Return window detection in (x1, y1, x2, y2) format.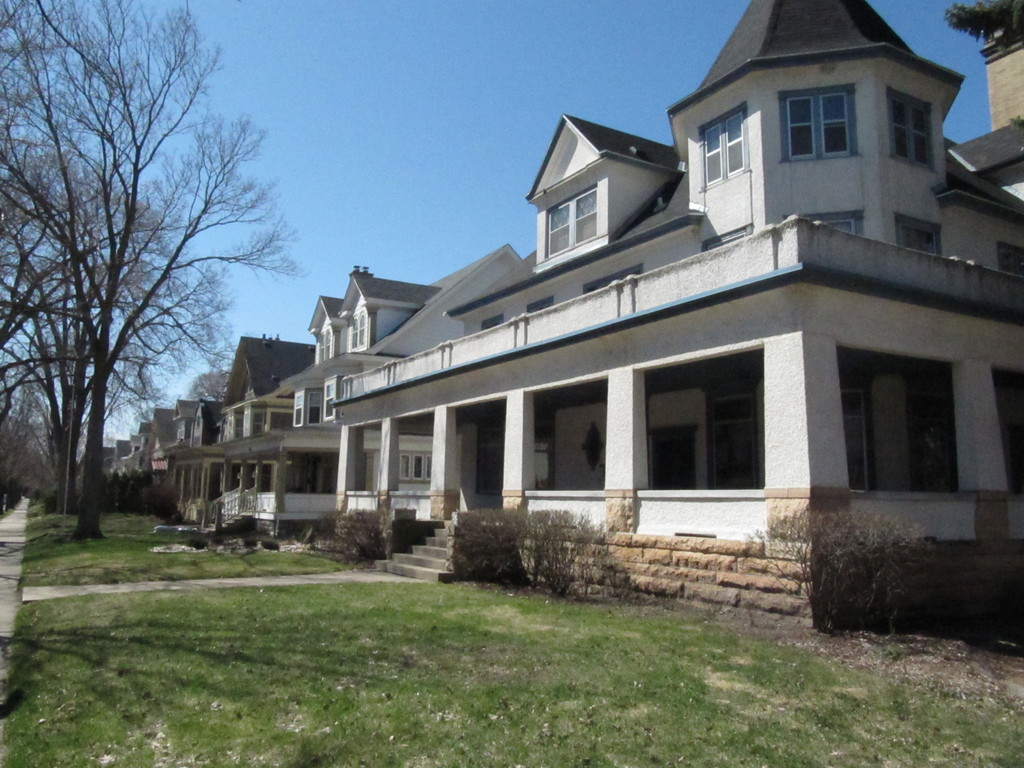
(1000, 243, 1023, 272).
